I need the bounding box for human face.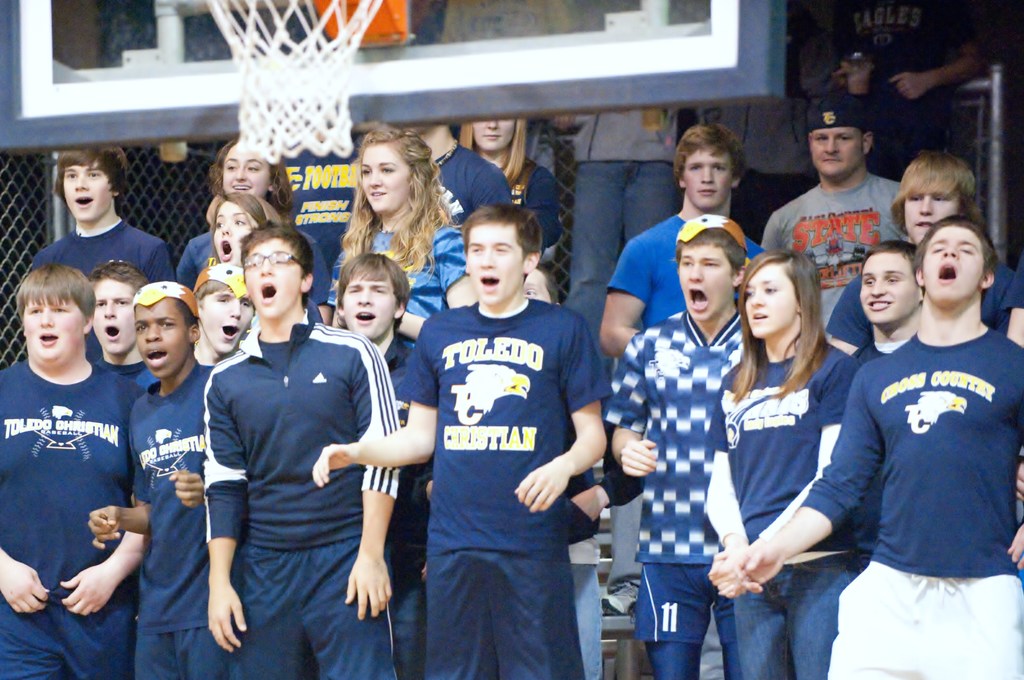
Here it is: bbox=[676, 240, 734, 320].
